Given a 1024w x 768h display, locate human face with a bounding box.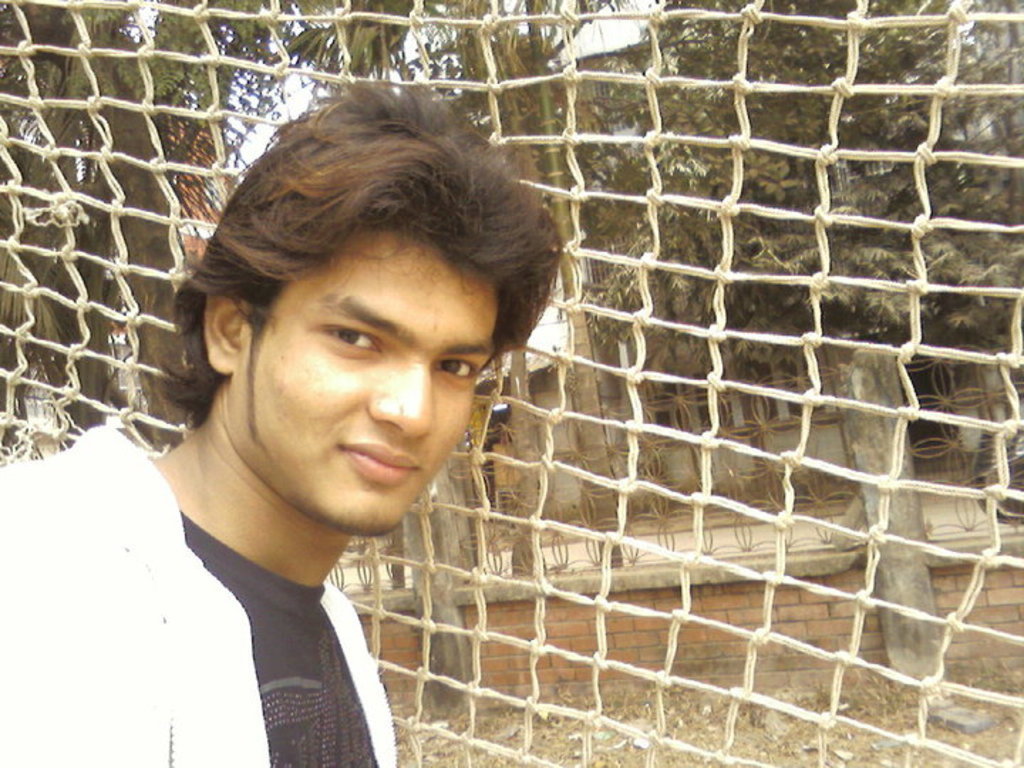
Located: 243 229 501 535.
